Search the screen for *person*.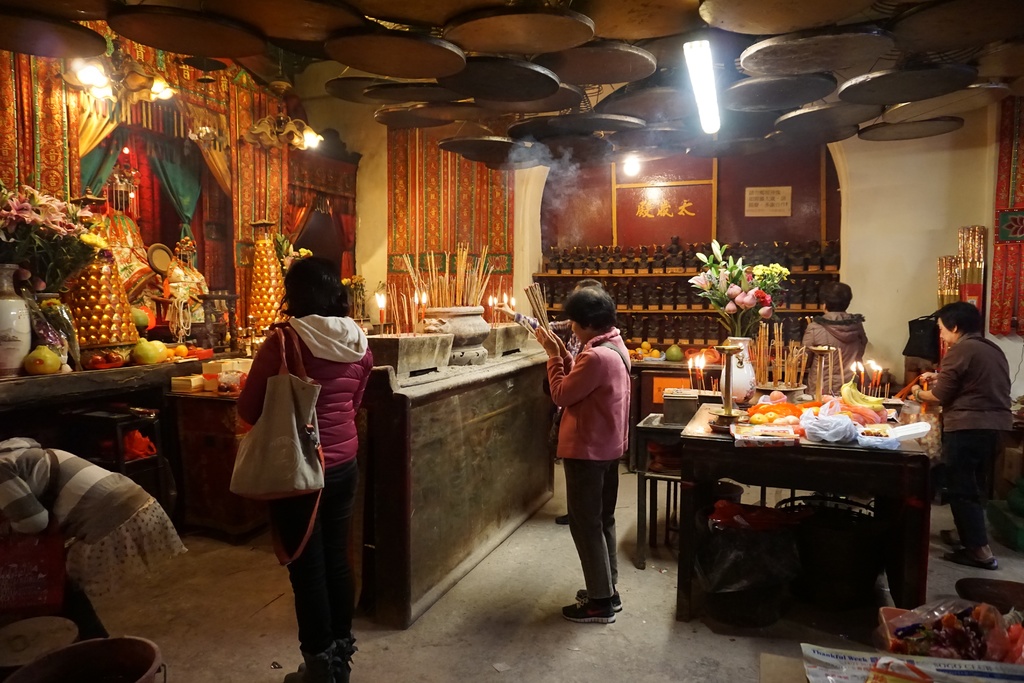
Found at {"left": 796, "top": 277, "right": 861, "bottom": 388}.
